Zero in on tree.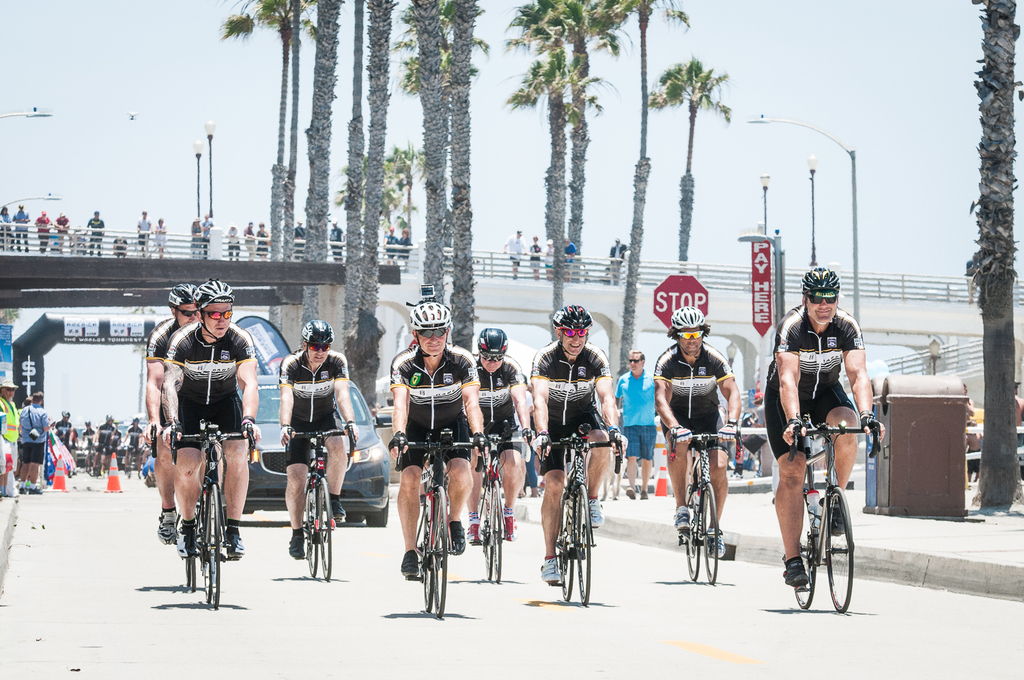
Zeroed in: [648, 53, 733, 277].
